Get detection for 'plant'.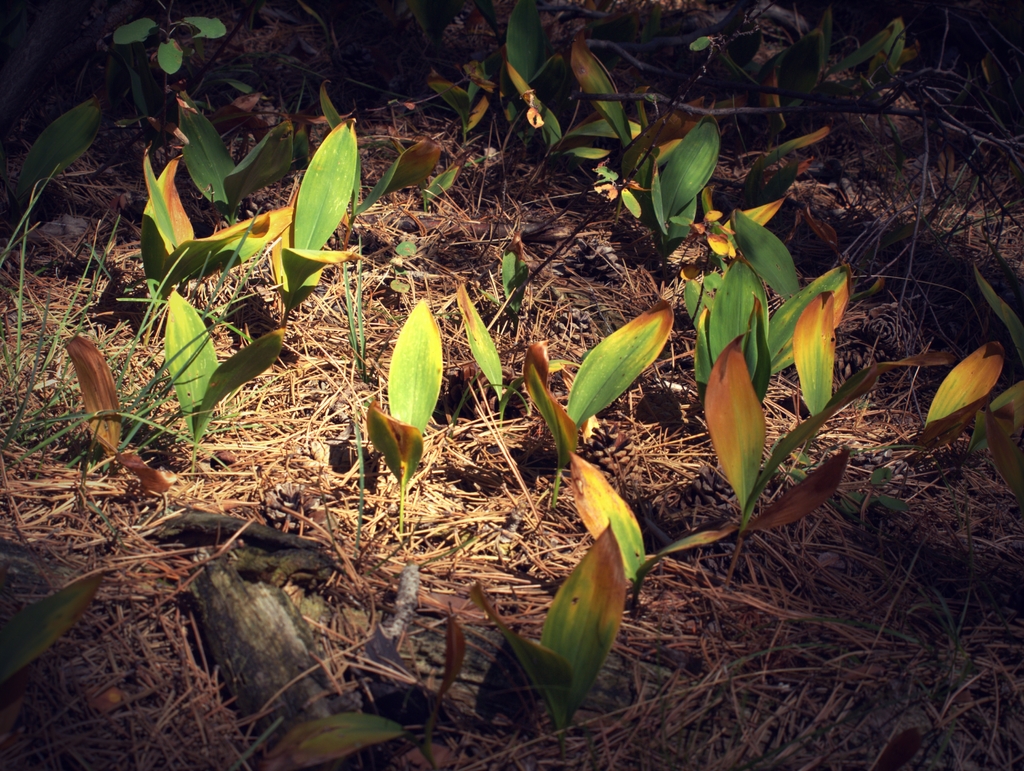
Detection: box=[456, 284, 574, 416].
